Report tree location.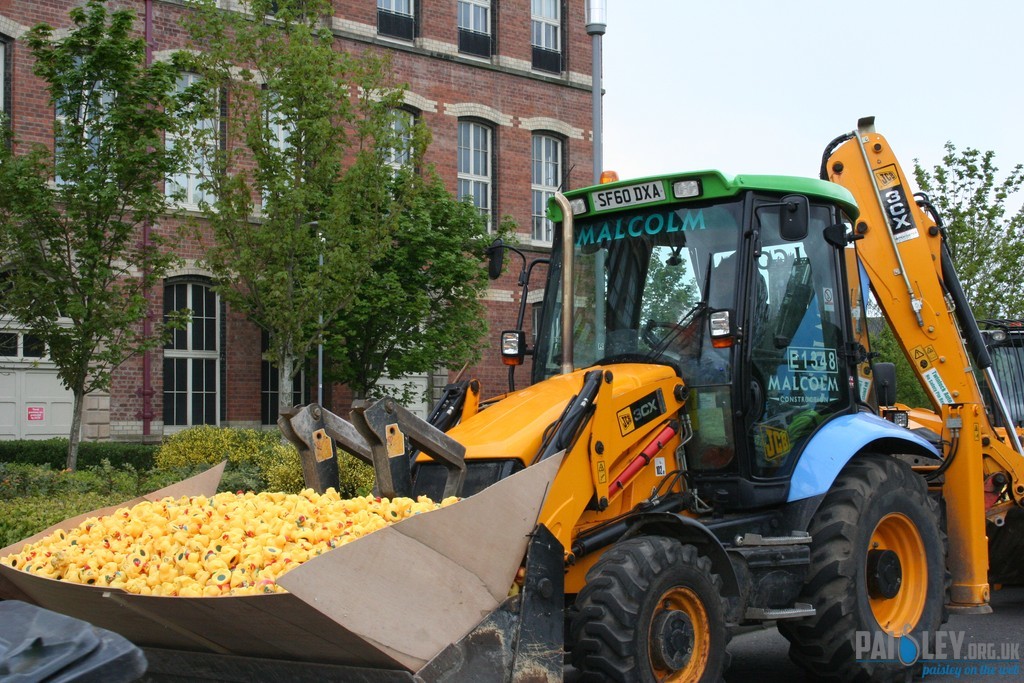
Report: rect(860, 133, 1023, 411).
